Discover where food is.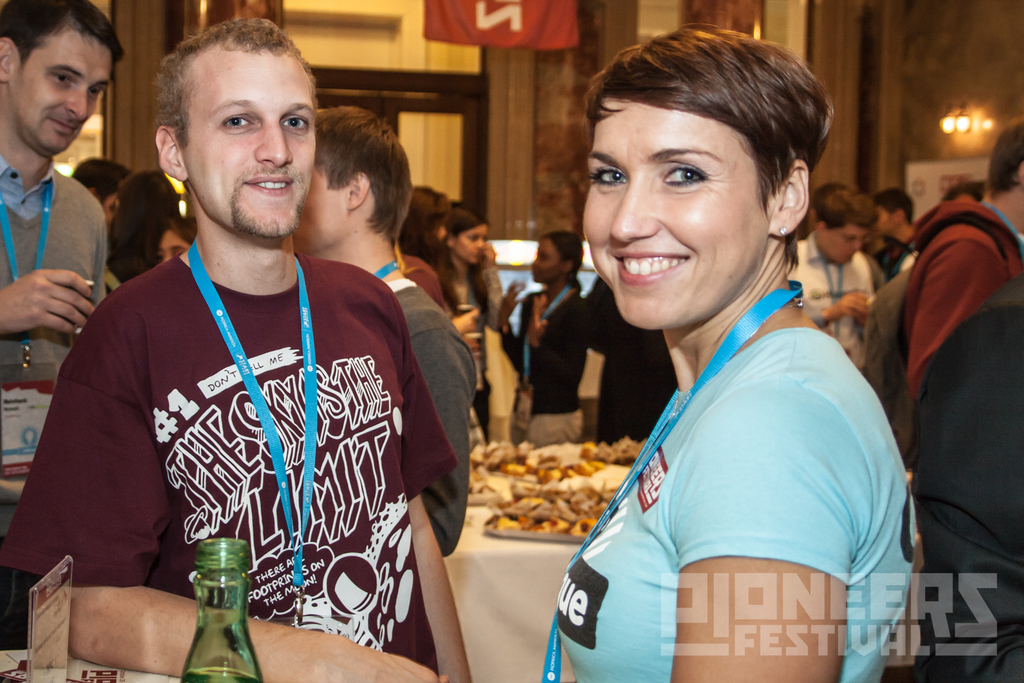
Discovered at bbox(467, 439, 650, 543).
